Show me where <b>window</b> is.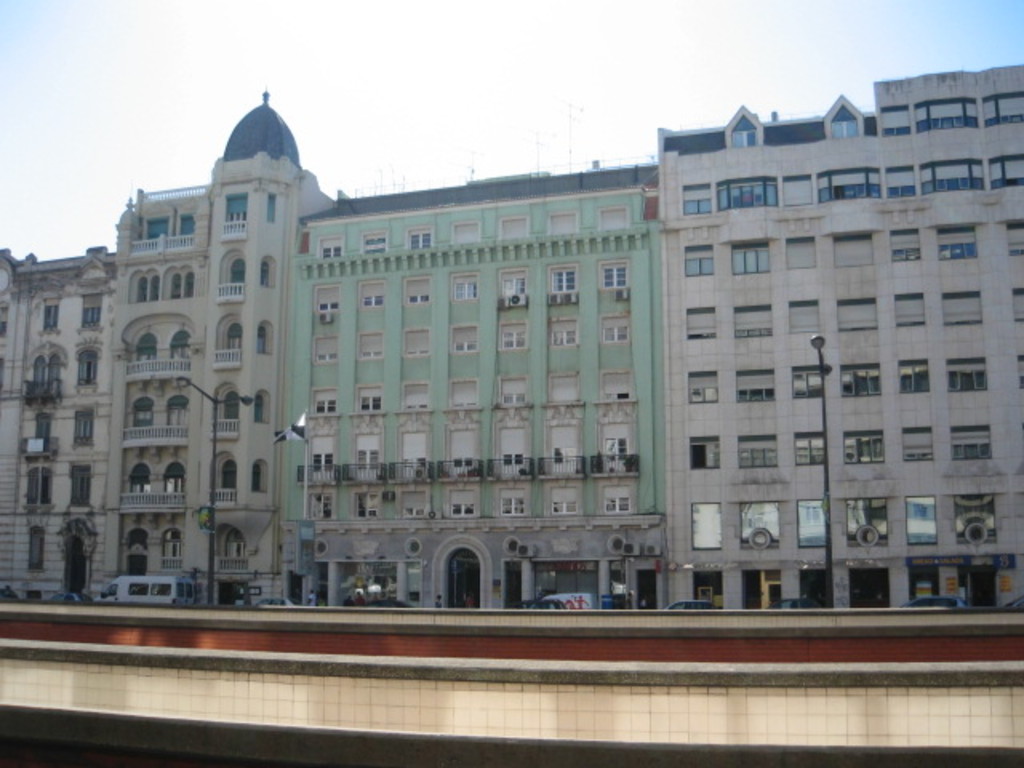
<b>window</b> is at x1=26 y1=461 x2=54 y2=510.
